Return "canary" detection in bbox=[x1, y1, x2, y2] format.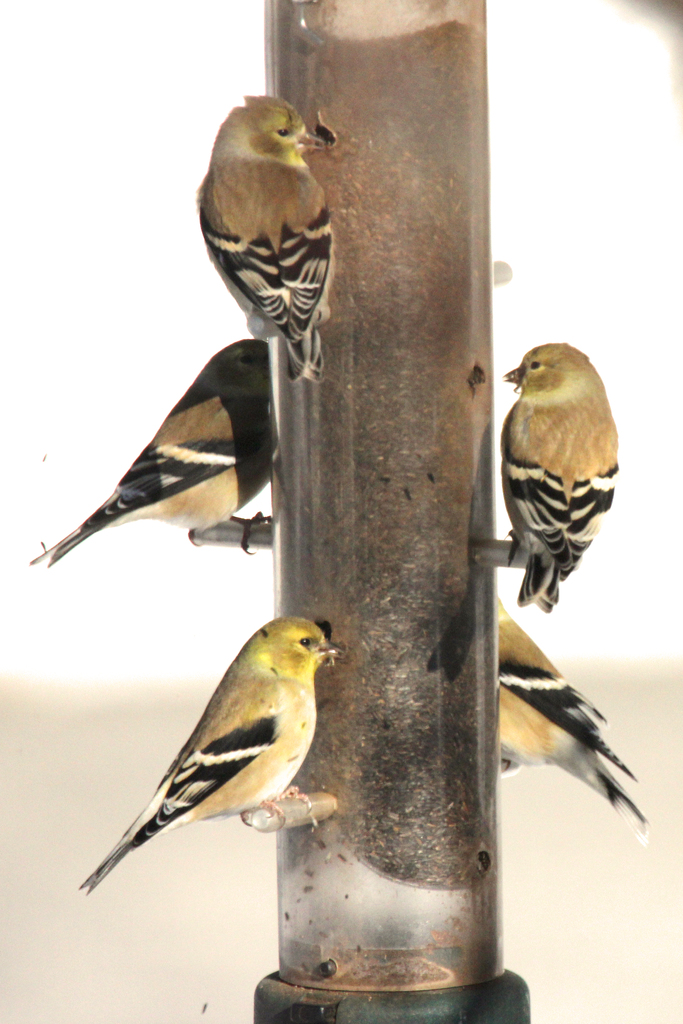
bbox=[501, 339, 619, 615].
